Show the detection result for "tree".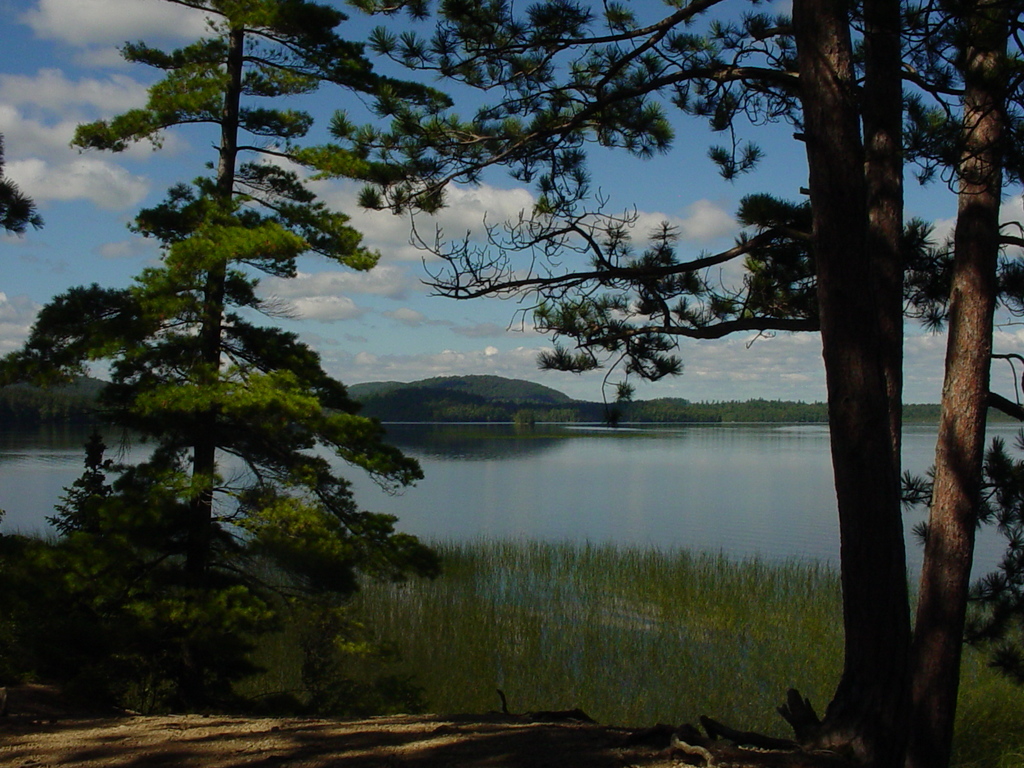
BBox(0, 0, 452, 692).
